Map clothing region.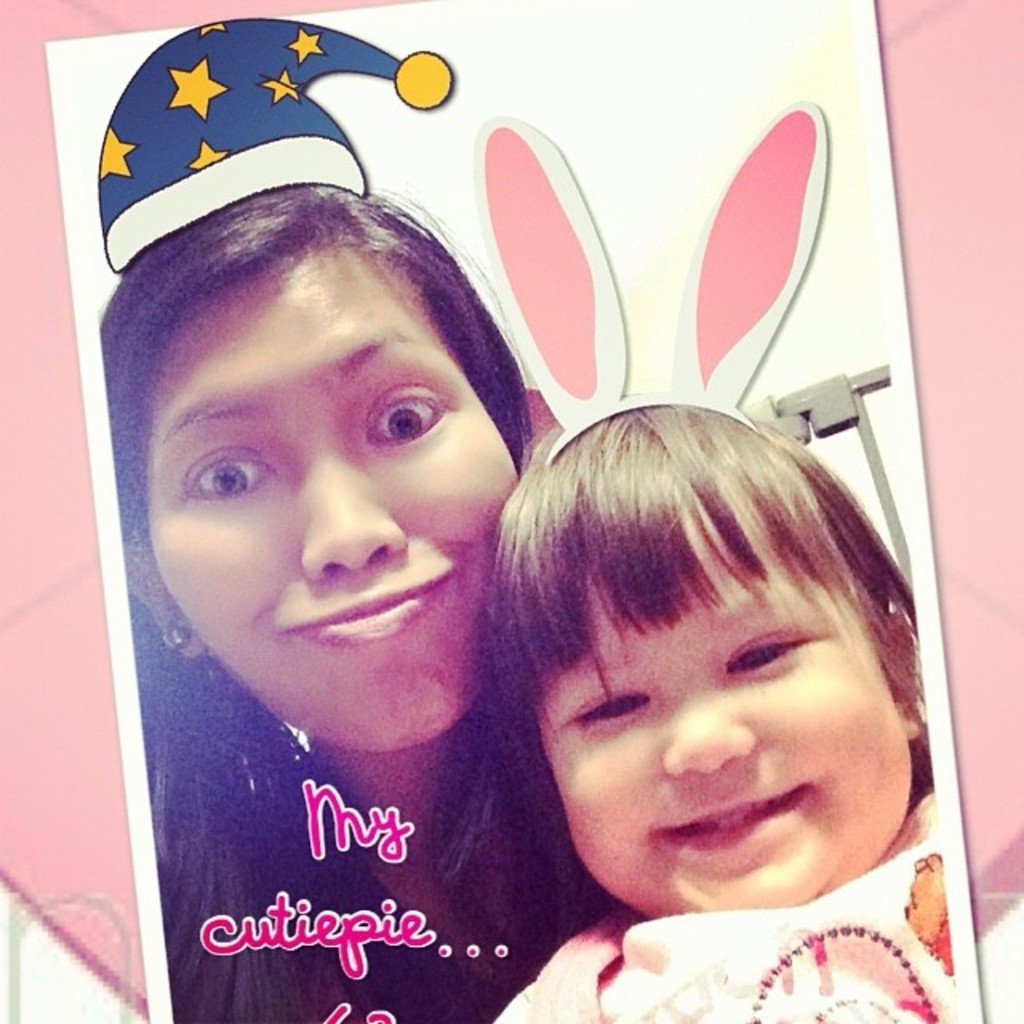
Mapped to region(491, 794, 966, 1022).
